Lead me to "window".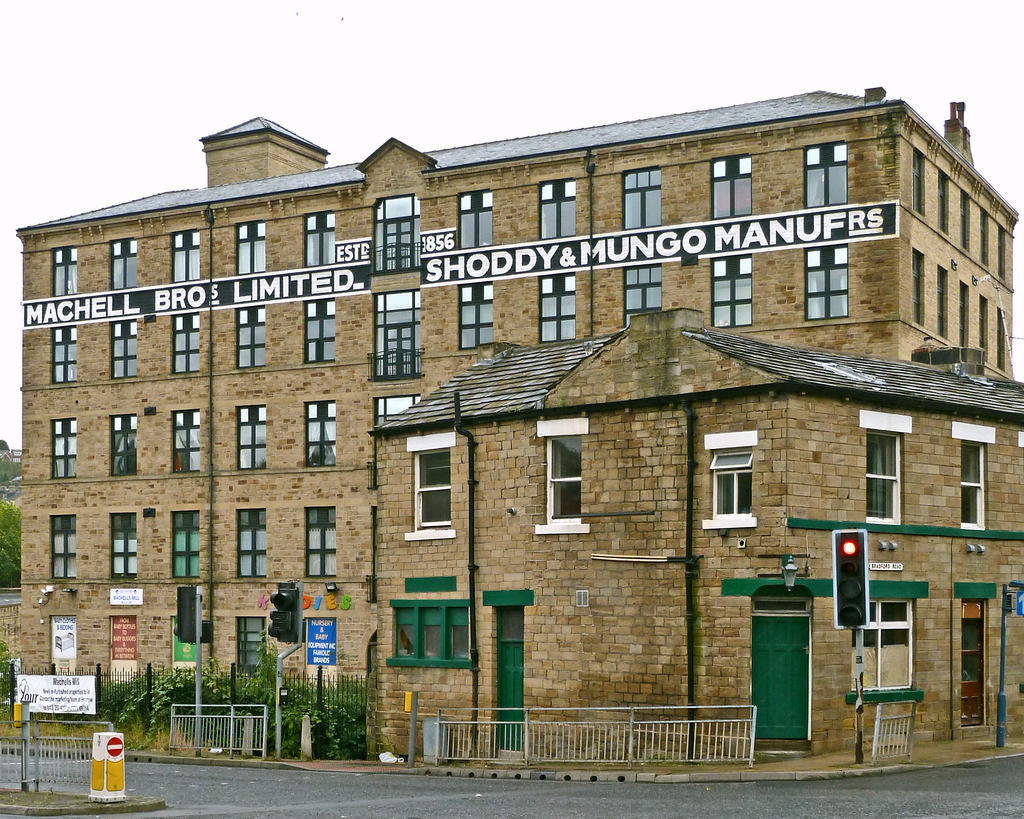
Lead to <box>102,412,140,477</box>.
